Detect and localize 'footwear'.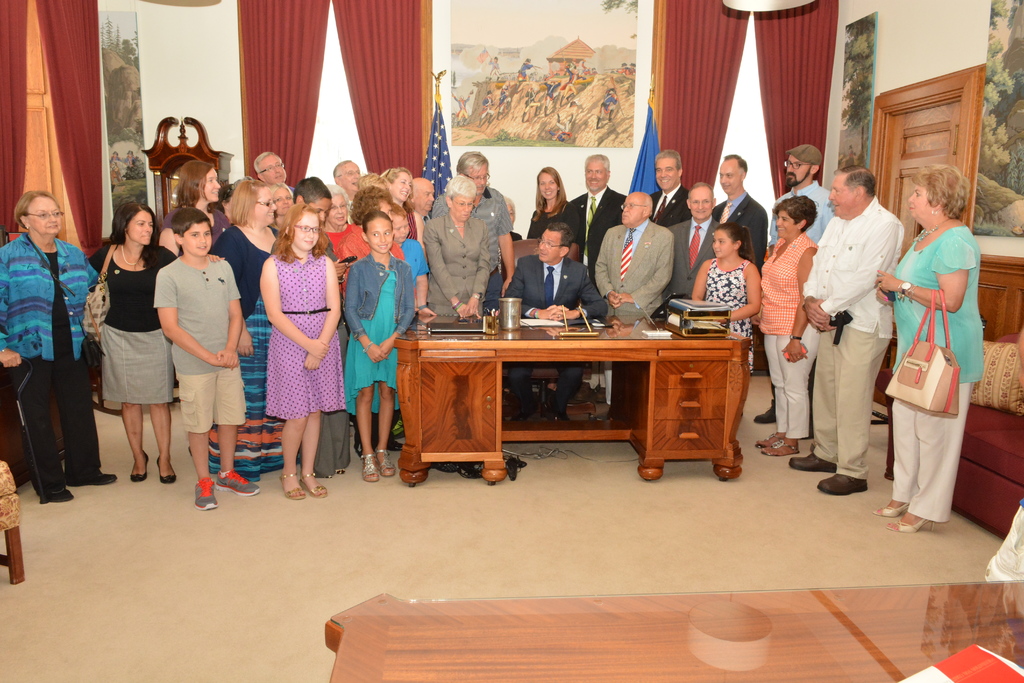
Localized at detection(878, 491, 908, 518).
